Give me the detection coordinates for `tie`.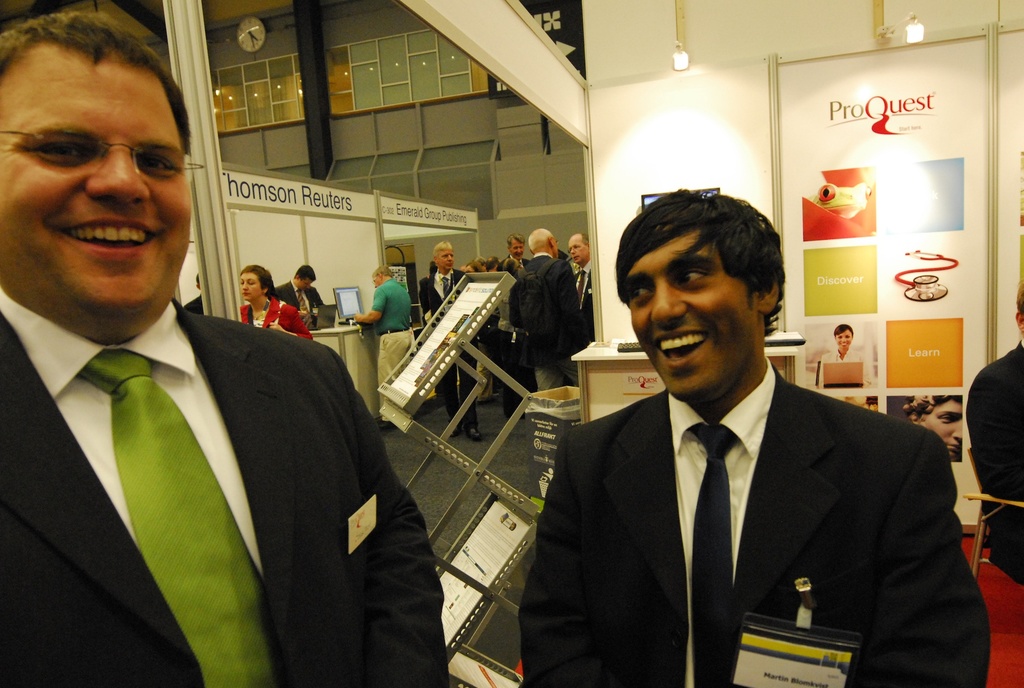
select_region(688, 419, 740, 687).
